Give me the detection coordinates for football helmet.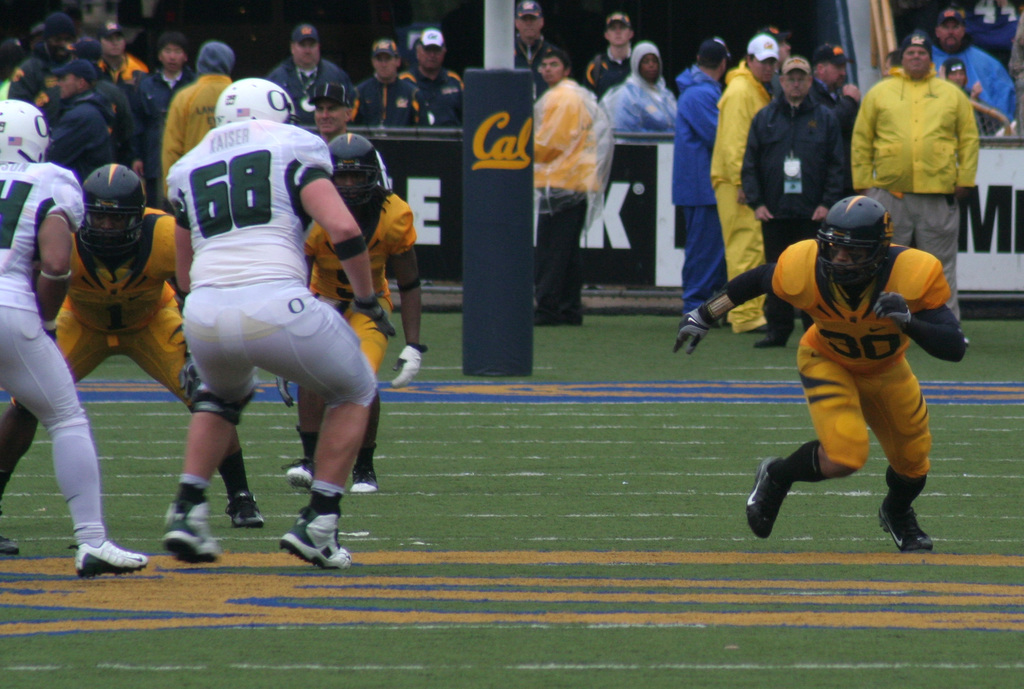
{"x1": 83, "y1": 153, "x2": 146, "y2": 276}.
